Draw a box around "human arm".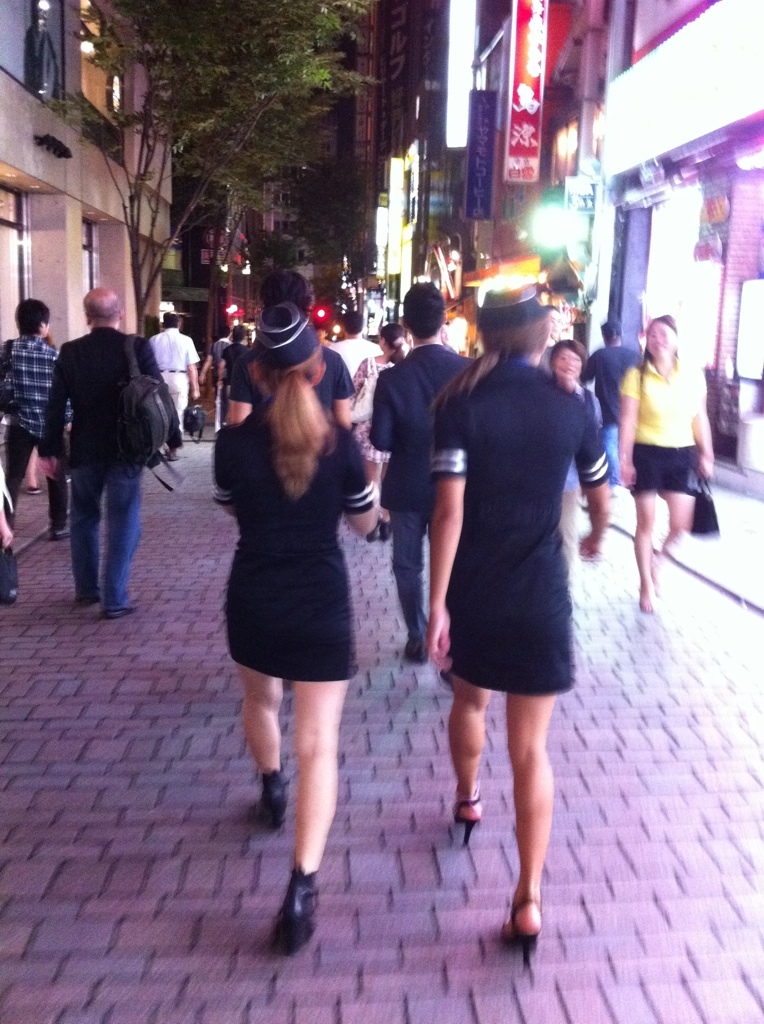
rect(433, 396, 464, 671).
